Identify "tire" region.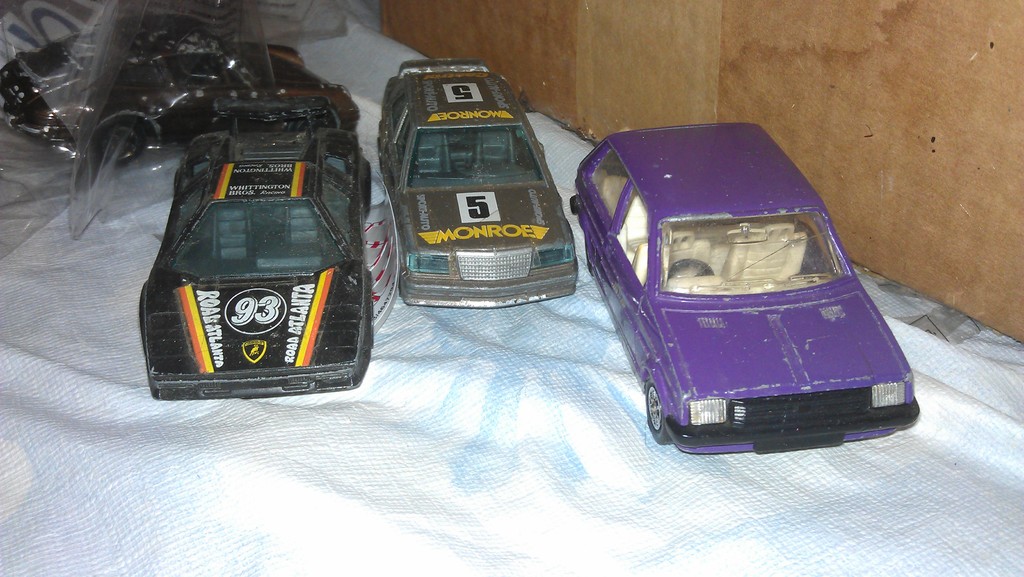
Region: crop(644, 380, 671, 444).
